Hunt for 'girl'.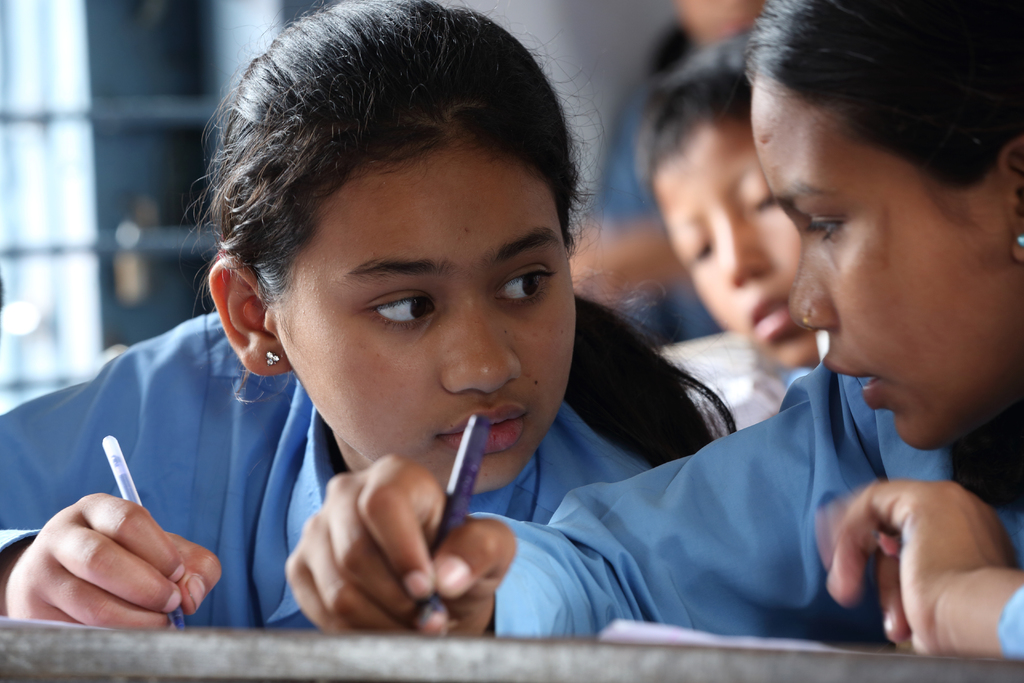
Hunted down at crop(286, 0, 1023, 663).
